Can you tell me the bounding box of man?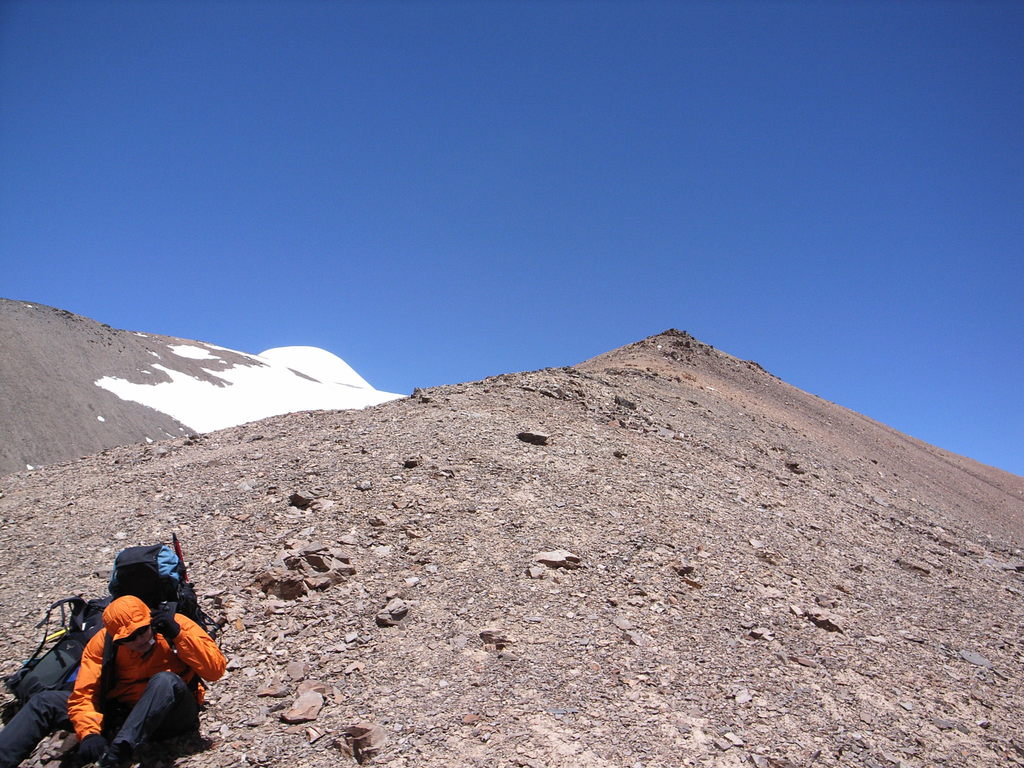
{"x1": 35, "y1": 573, "x2": 210, "y2": 767}.
